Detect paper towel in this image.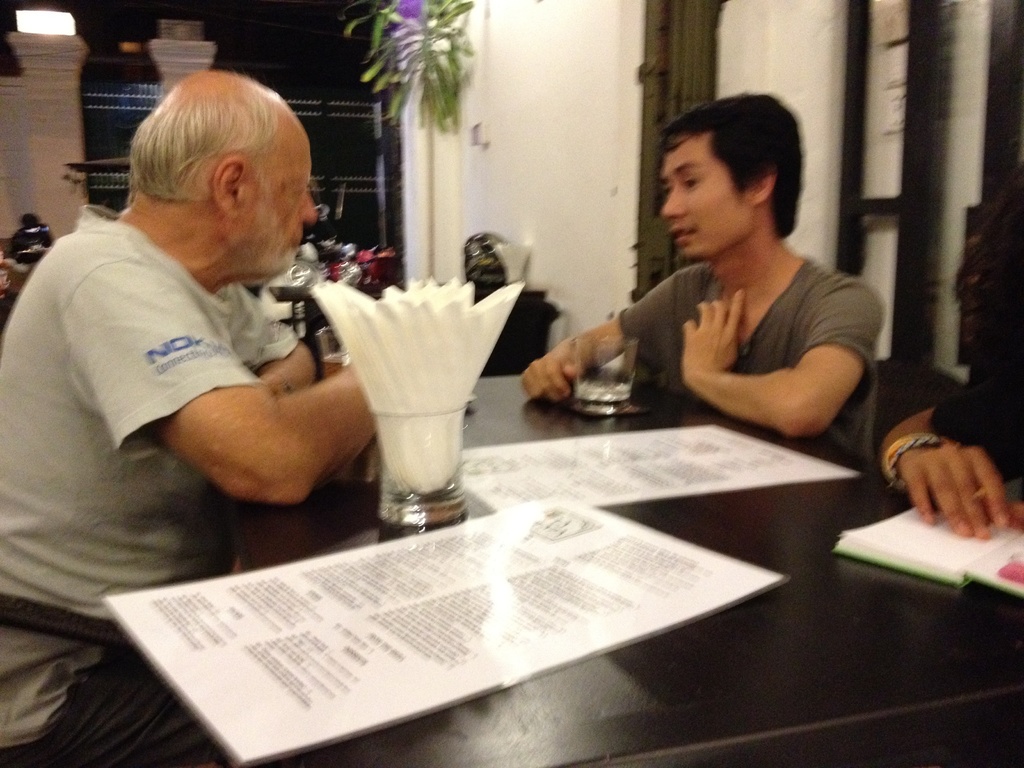
Detection: detection(308, 274, 526, 493).
